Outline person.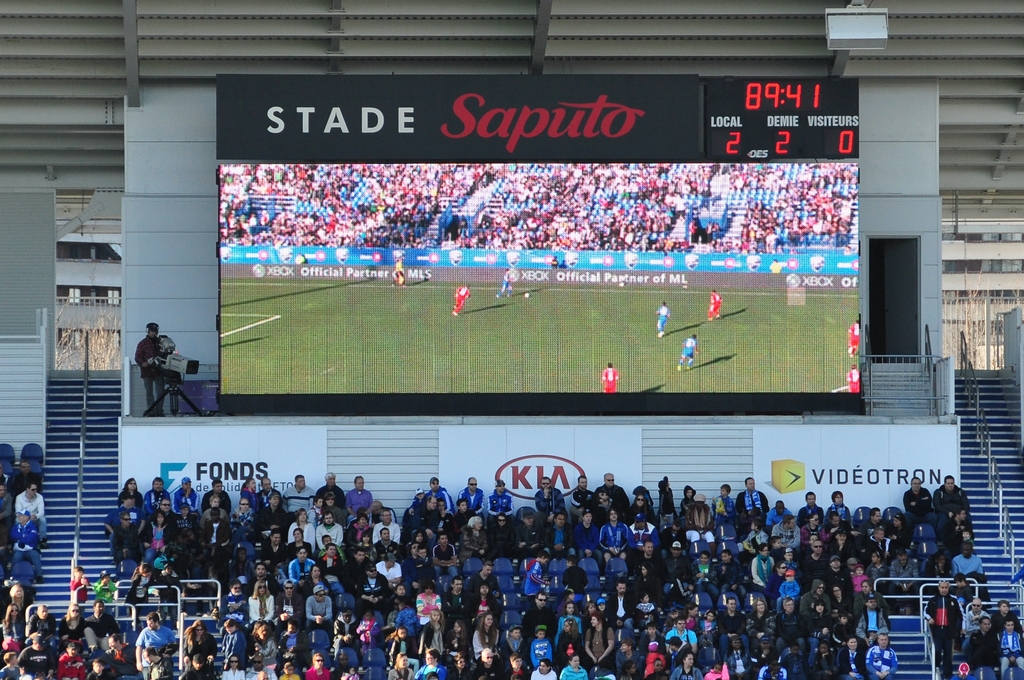
Outline: 453, 283, 473, 320.
